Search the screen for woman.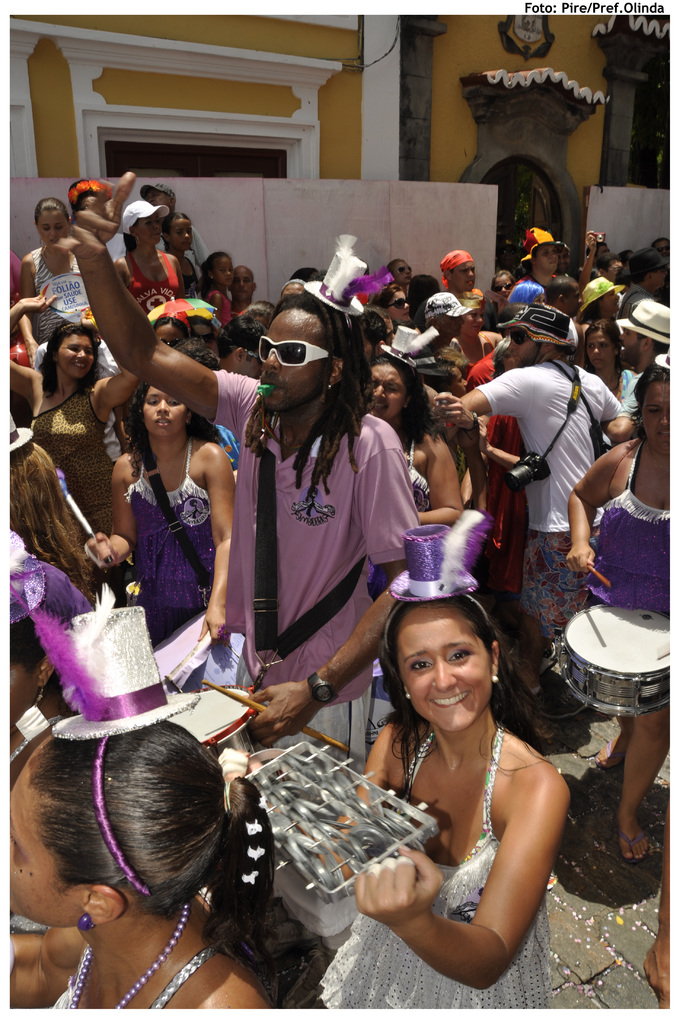
Found at (left=373, top=284, right=412, bottom=327).
